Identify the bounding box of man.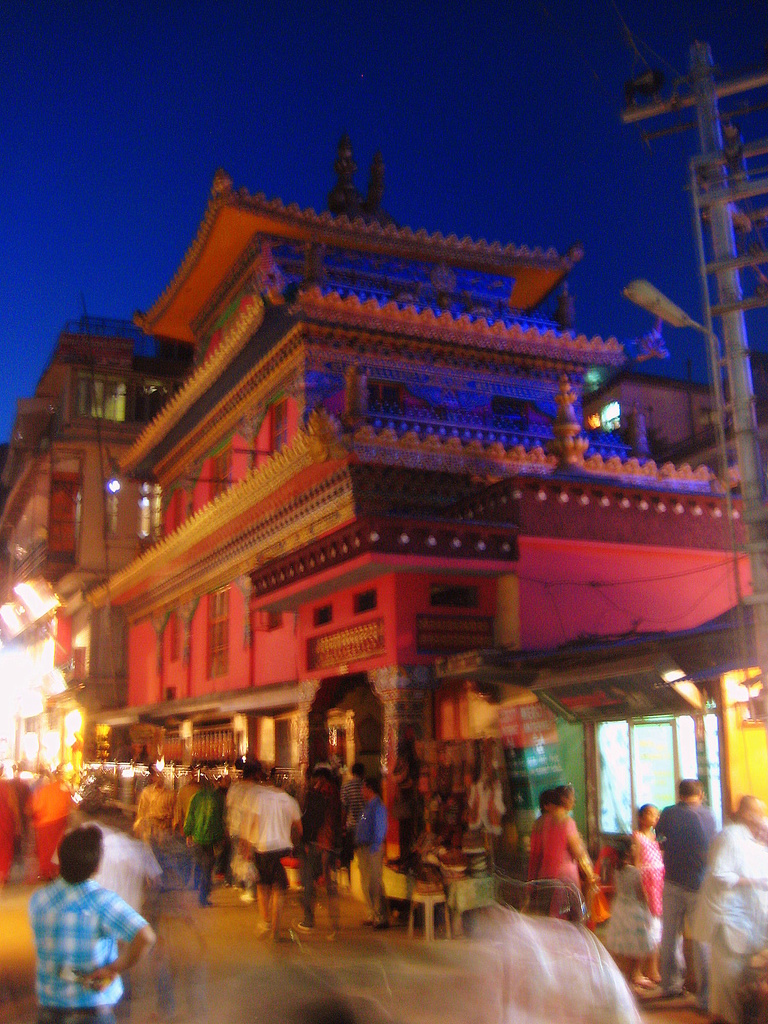
bbox=[10, 820, 152, 1012].
